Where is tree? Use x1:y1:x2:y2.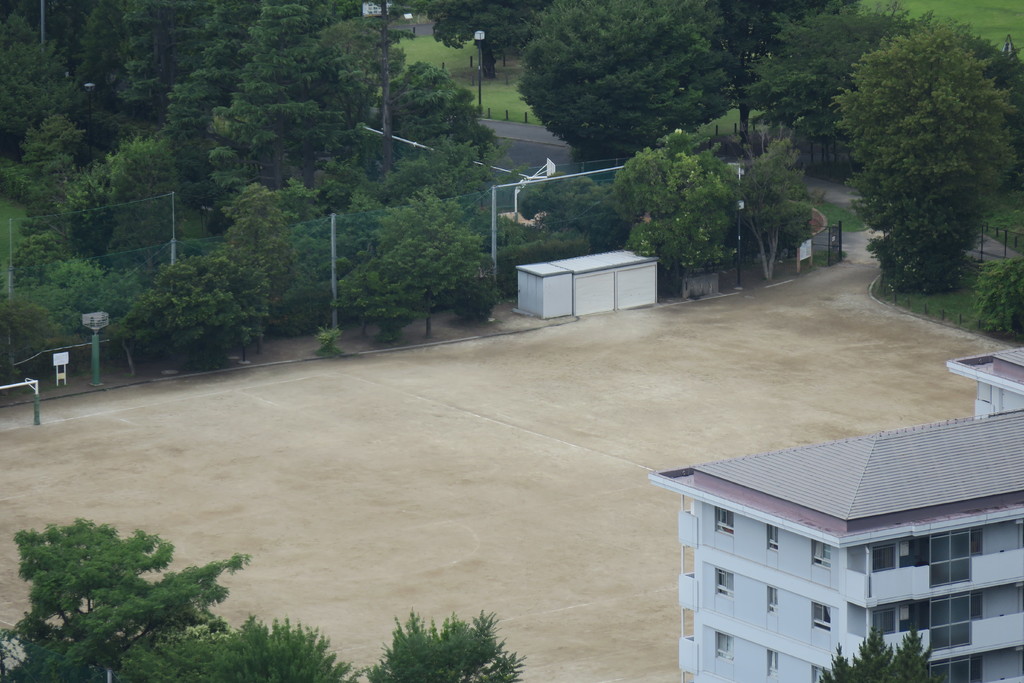
157:0:309:190.
